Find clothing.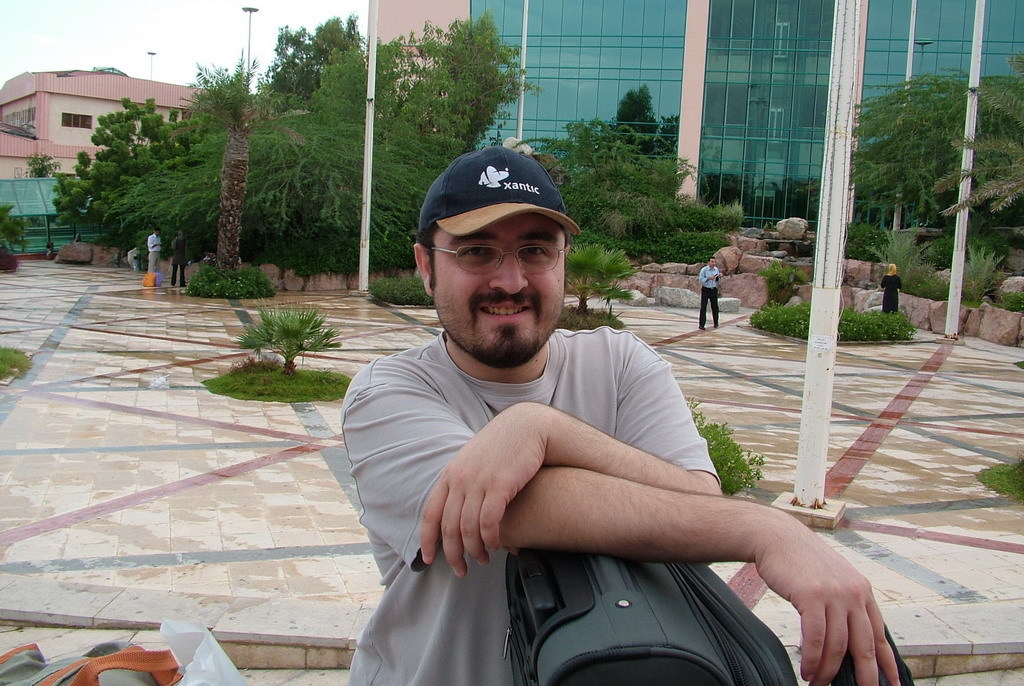
rect(879, 273, 898, 312).
